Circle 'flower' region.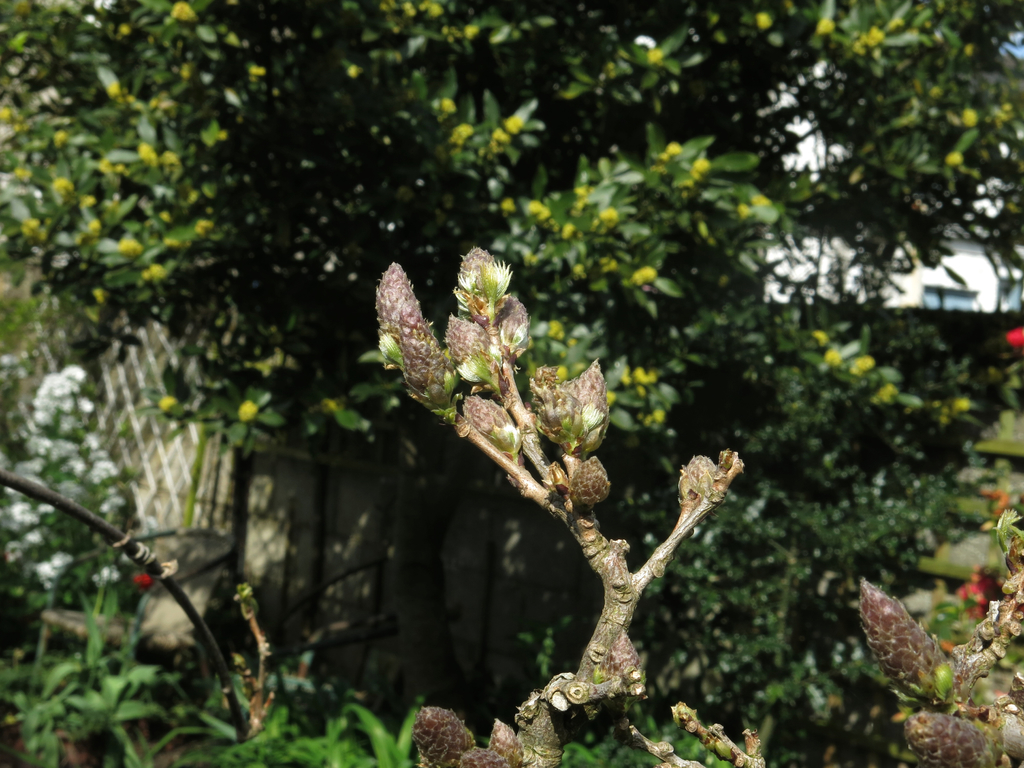
Region: (x1=444, y1=122, x2=479, y2=143).
